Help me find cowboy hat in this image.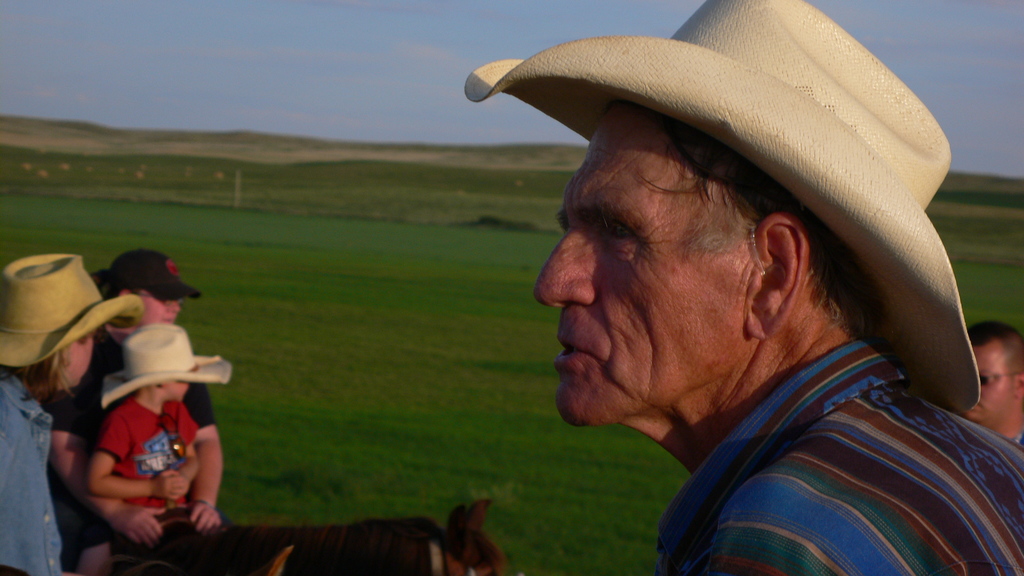
Found it: select_region(3, 252, 116, 401).
